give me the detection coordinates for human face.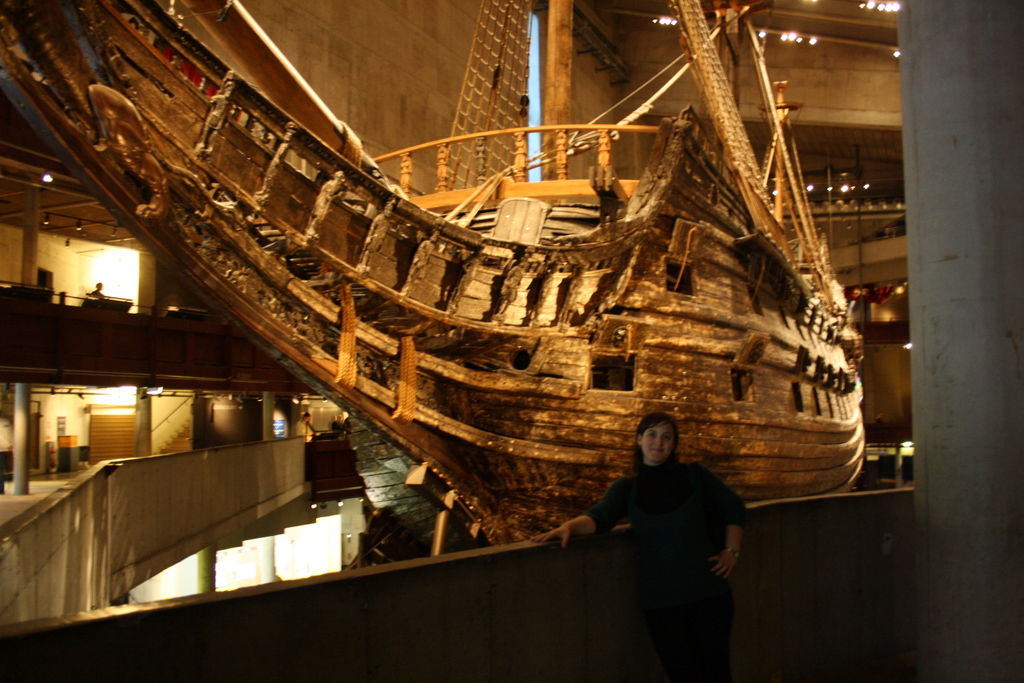
(left=641, top=419, right=677, bottom=461).
